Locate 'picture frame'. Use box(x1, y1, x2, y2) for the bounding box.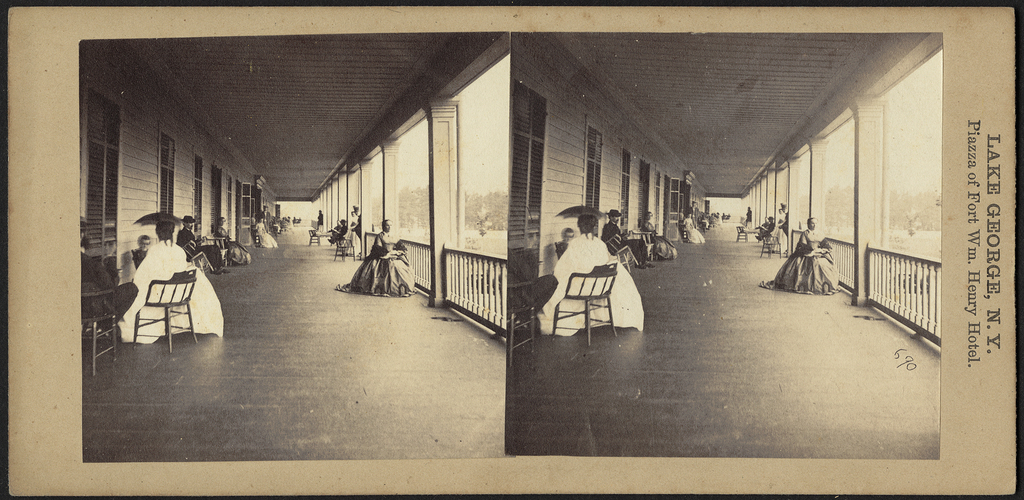
box(83, 27, 498, 467).
